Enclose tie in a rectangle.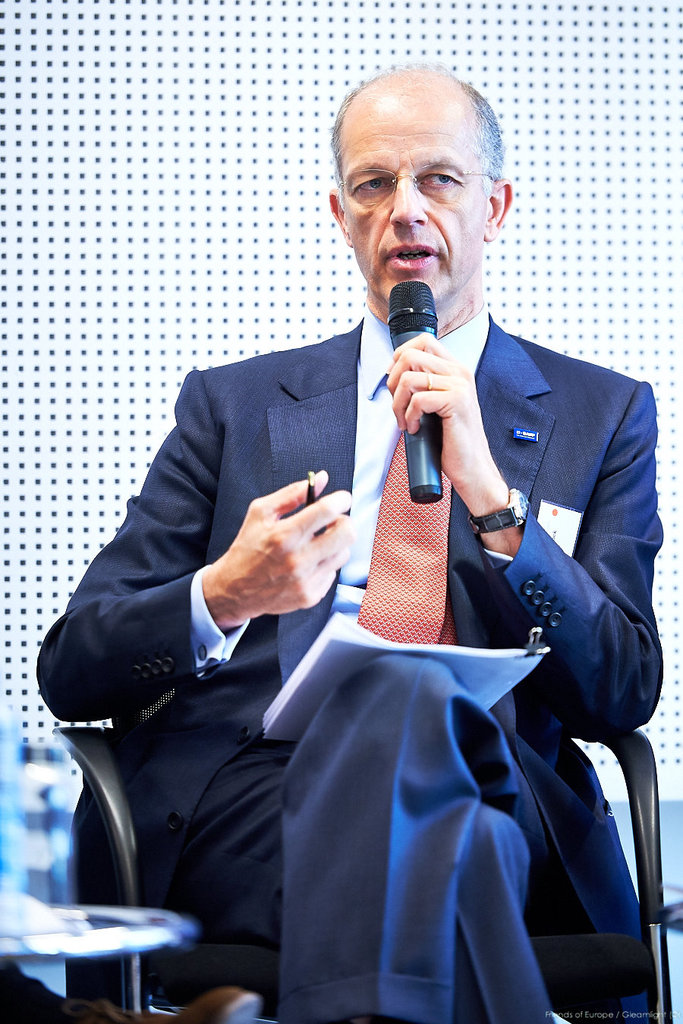
(left=360, top=436, right=455, bottom=648).
